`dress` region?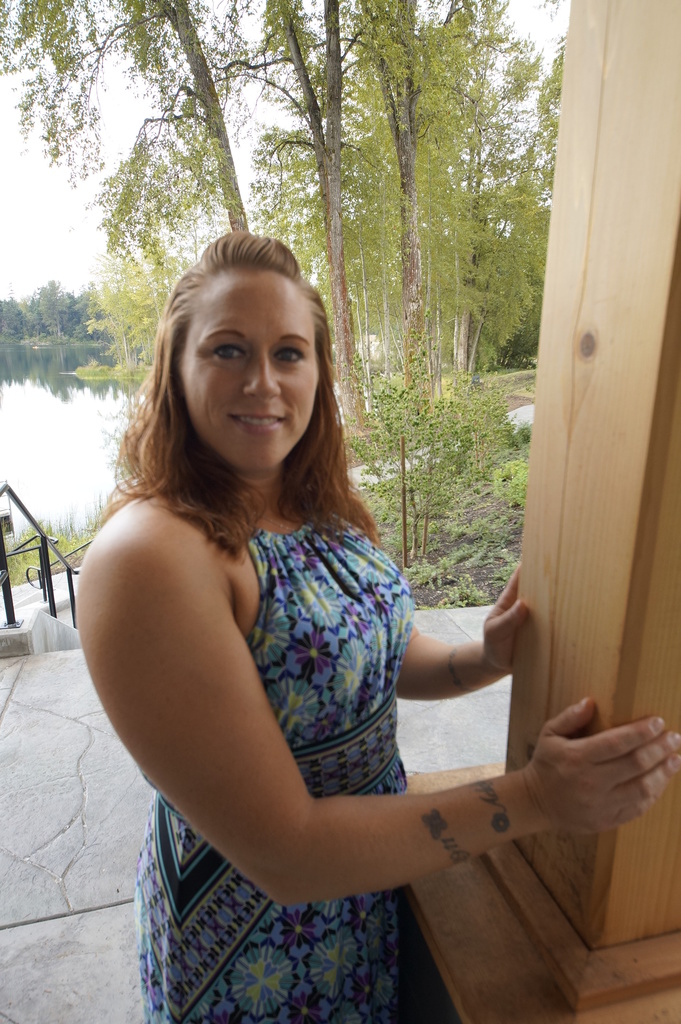
x1=136, y1=514, x2=414, y2=1023
